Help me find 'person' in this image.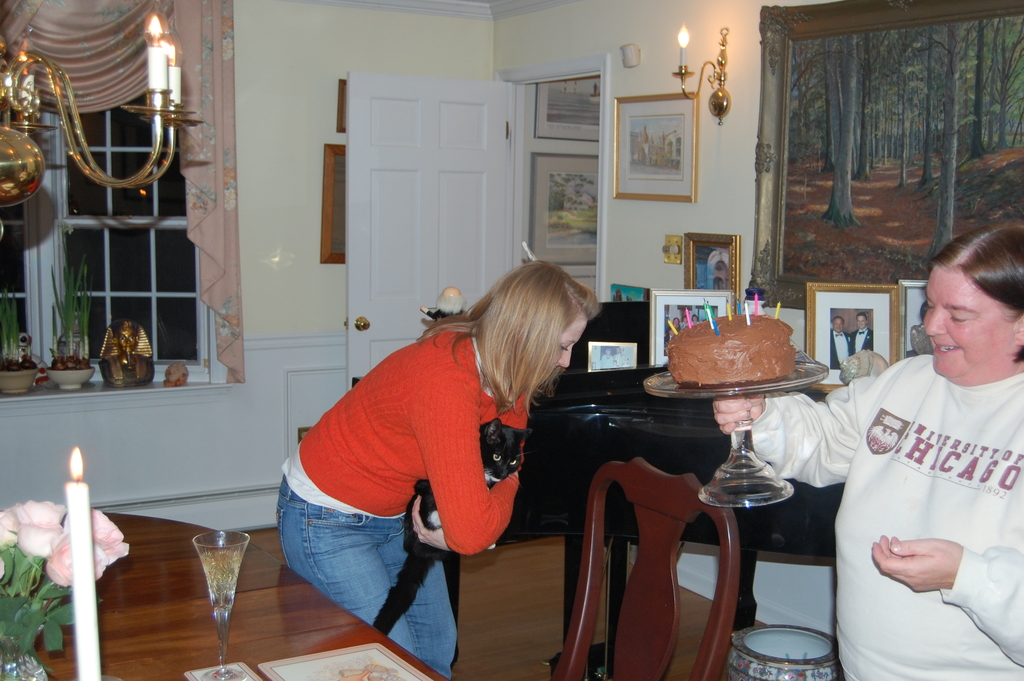
Found it: box(97, 320, 154, 386).
